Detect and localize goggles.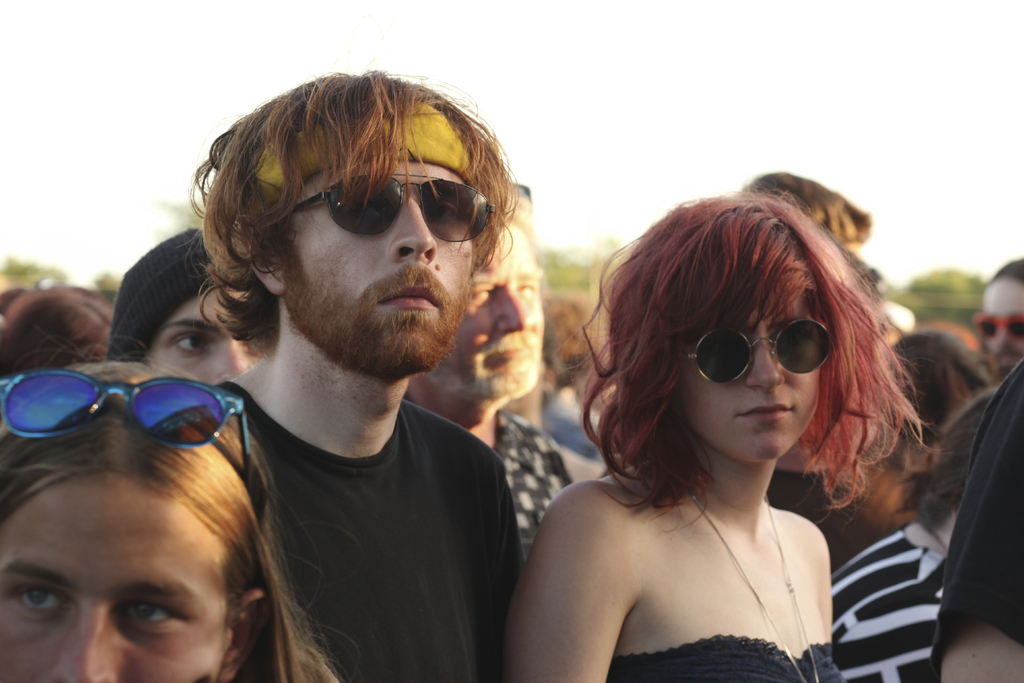
Localized at x1=970, y1=314, x2=1023, y2=340.
